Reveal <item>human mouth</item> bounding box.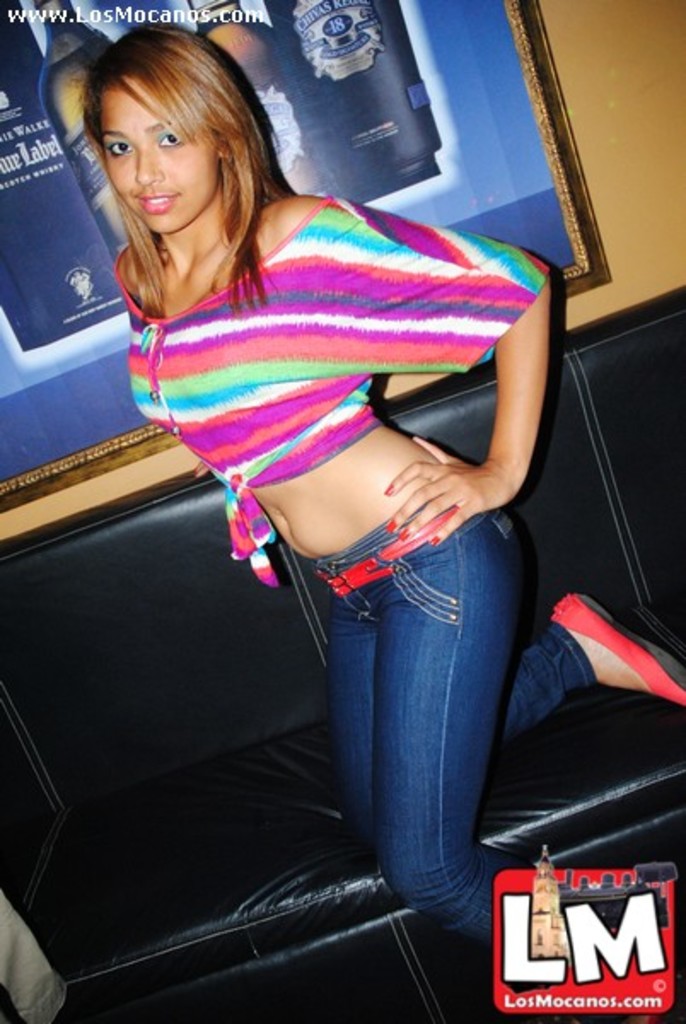
Revealed: x1=131, y1=191, x2=181, y2=220.
